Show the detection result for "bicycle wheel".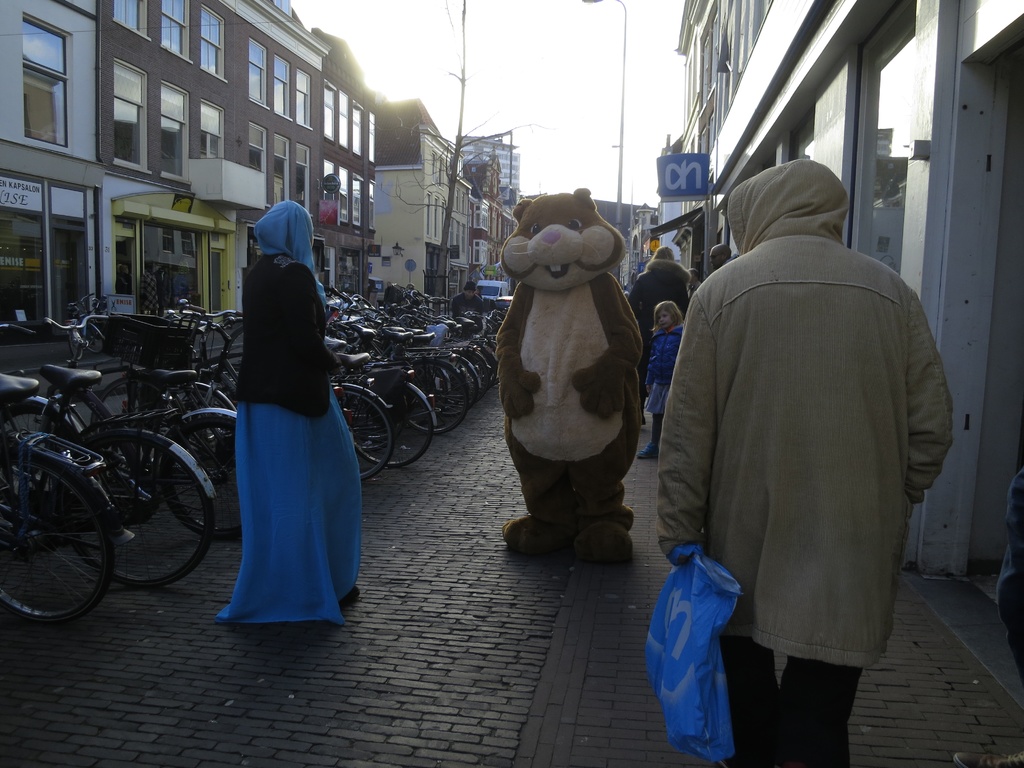
bbox(62, 436, 210, 586).
